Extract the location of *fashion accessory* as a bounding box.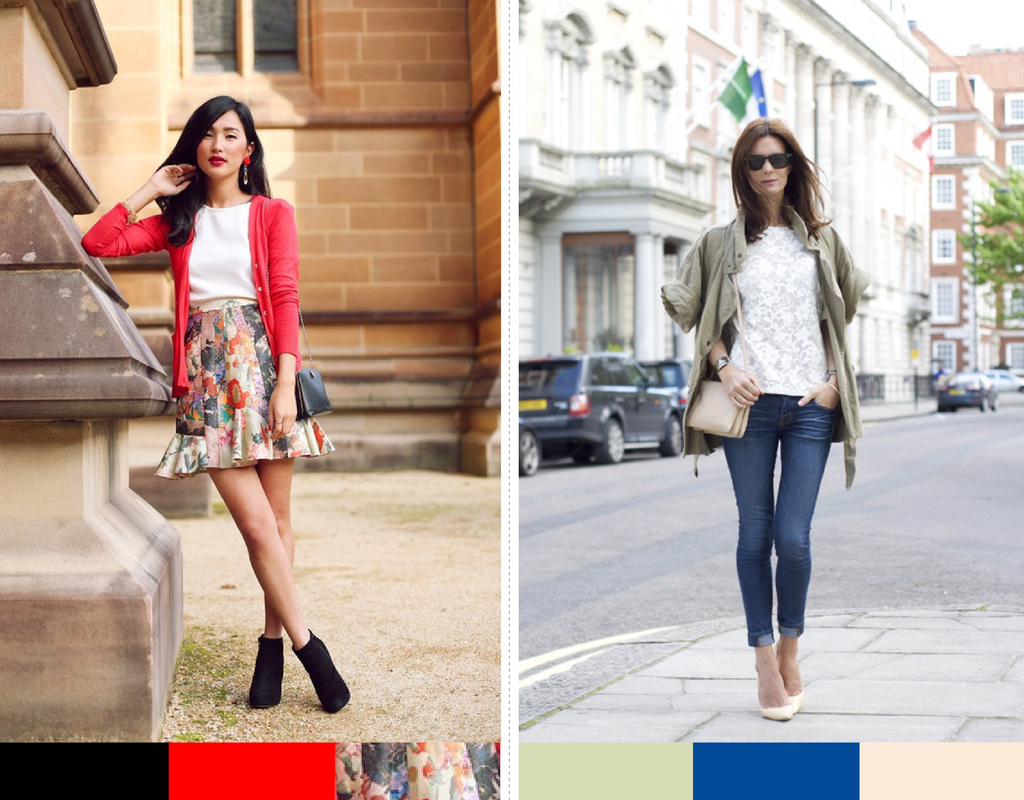
bbox(711, 352, 733, 377).
